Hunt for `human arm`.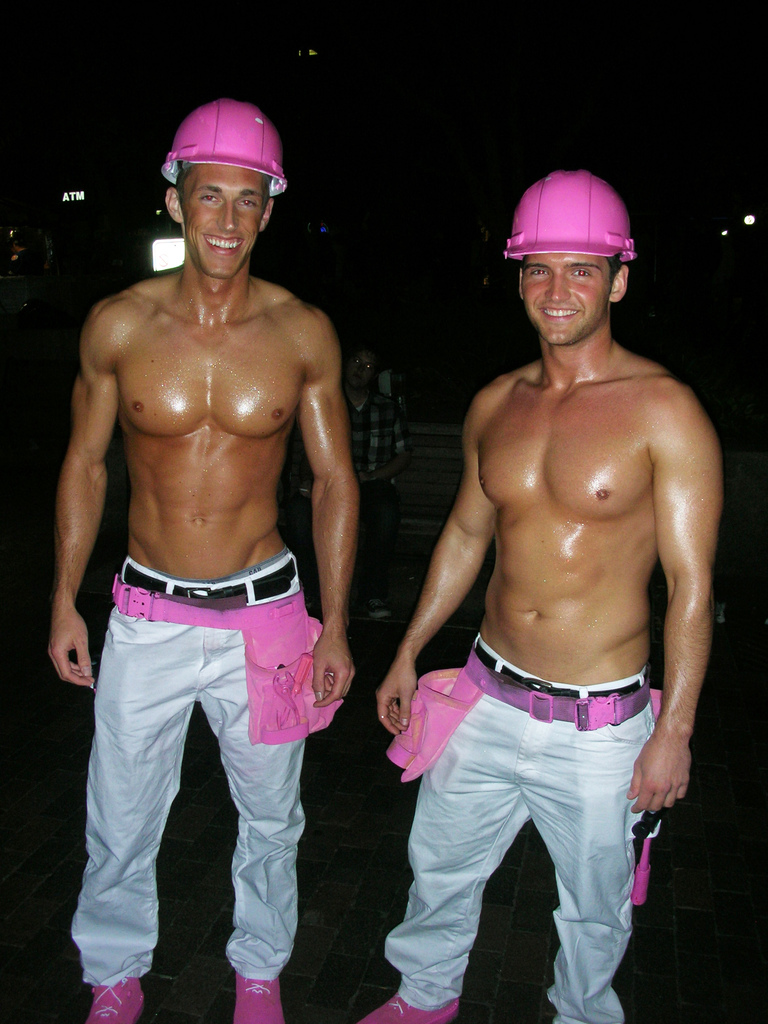
Hunted down at left=40, top=321, right=123, bottom=682.
